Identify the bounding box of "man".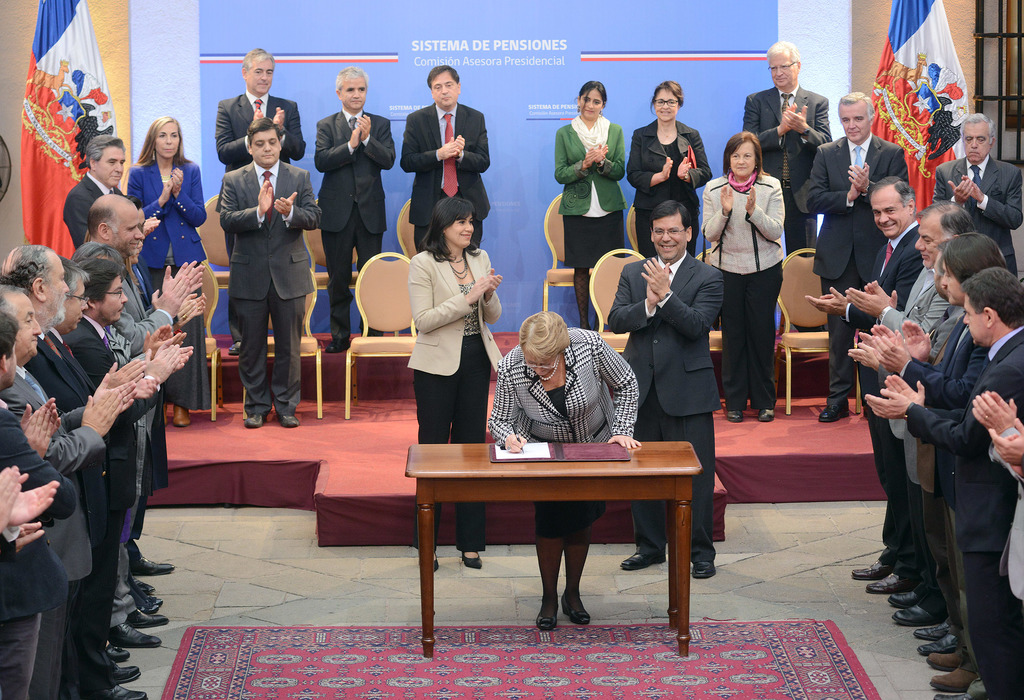
[214, 45, 305, 357].
